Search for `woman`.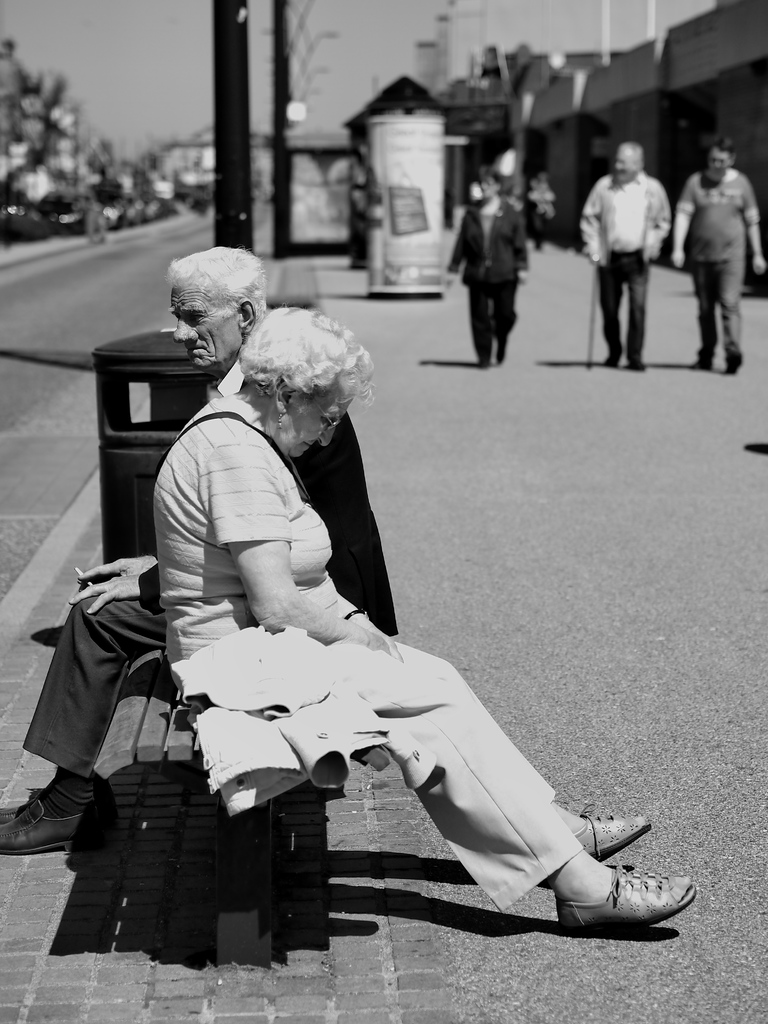
Found at 446 168 527 371.
